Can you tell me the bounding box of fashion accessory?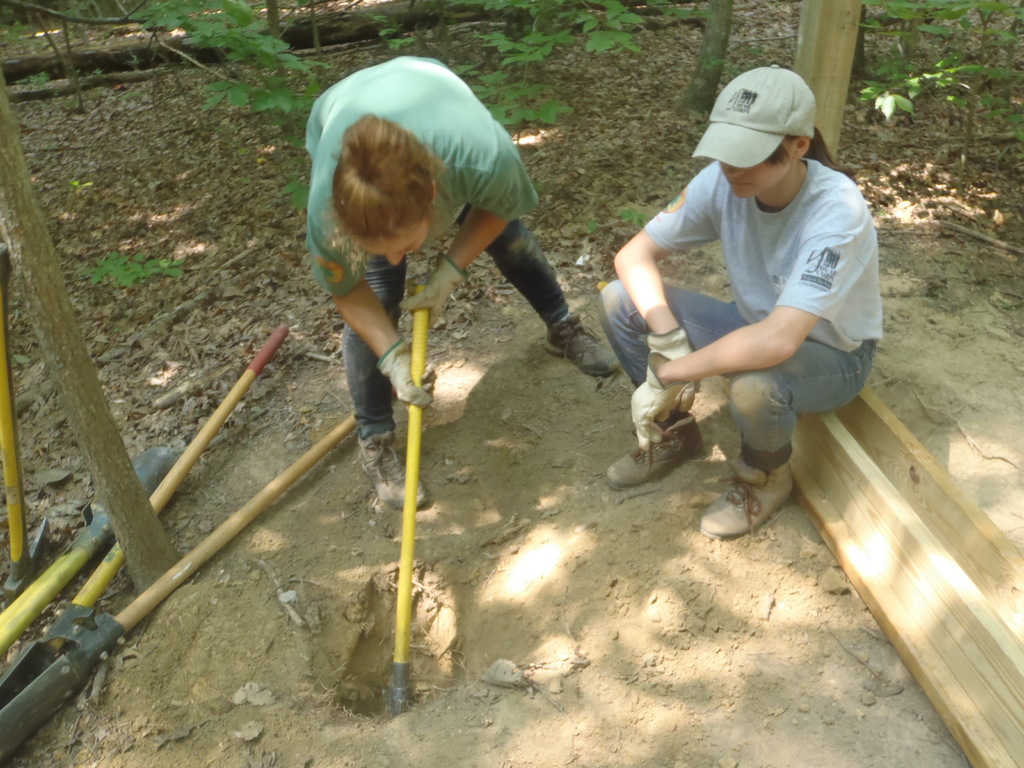
detection(625, 351, 685, 448).
